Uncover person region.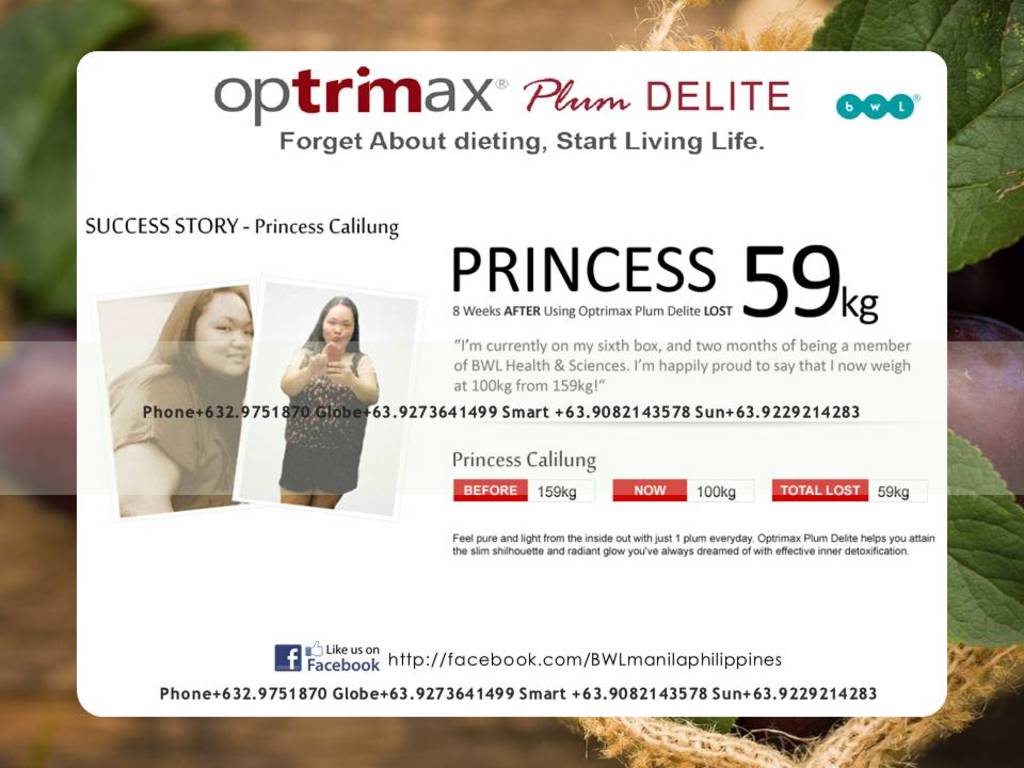
Uncovered: <region>105, 291, 257, 521</region>.
